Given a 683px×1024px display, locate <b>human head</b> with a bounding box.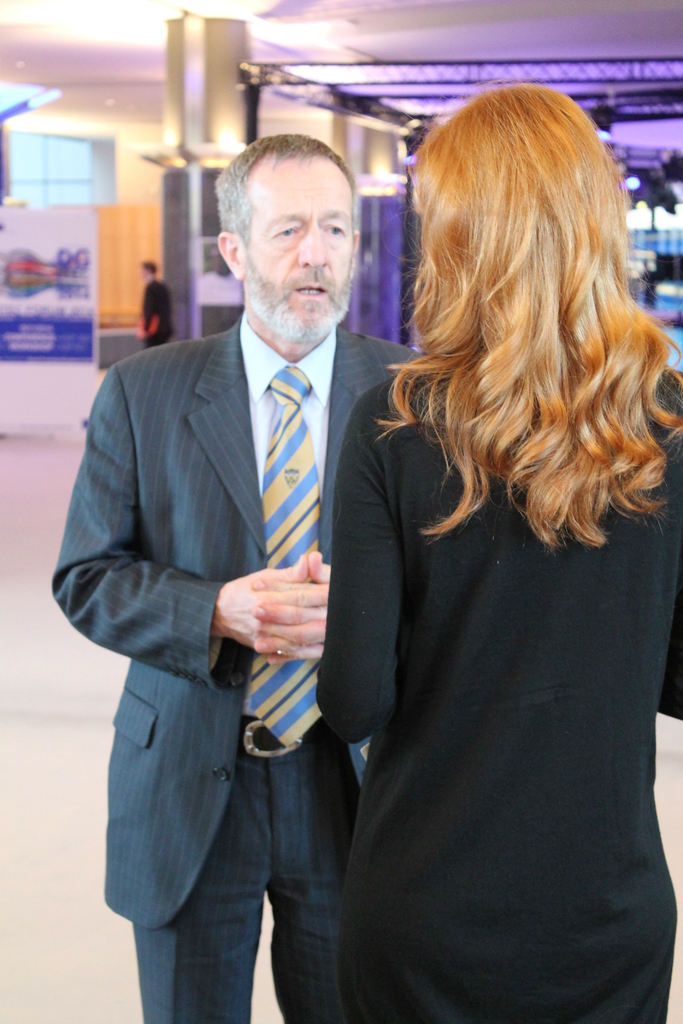
Located: rect(139, 258, 160, 286).
